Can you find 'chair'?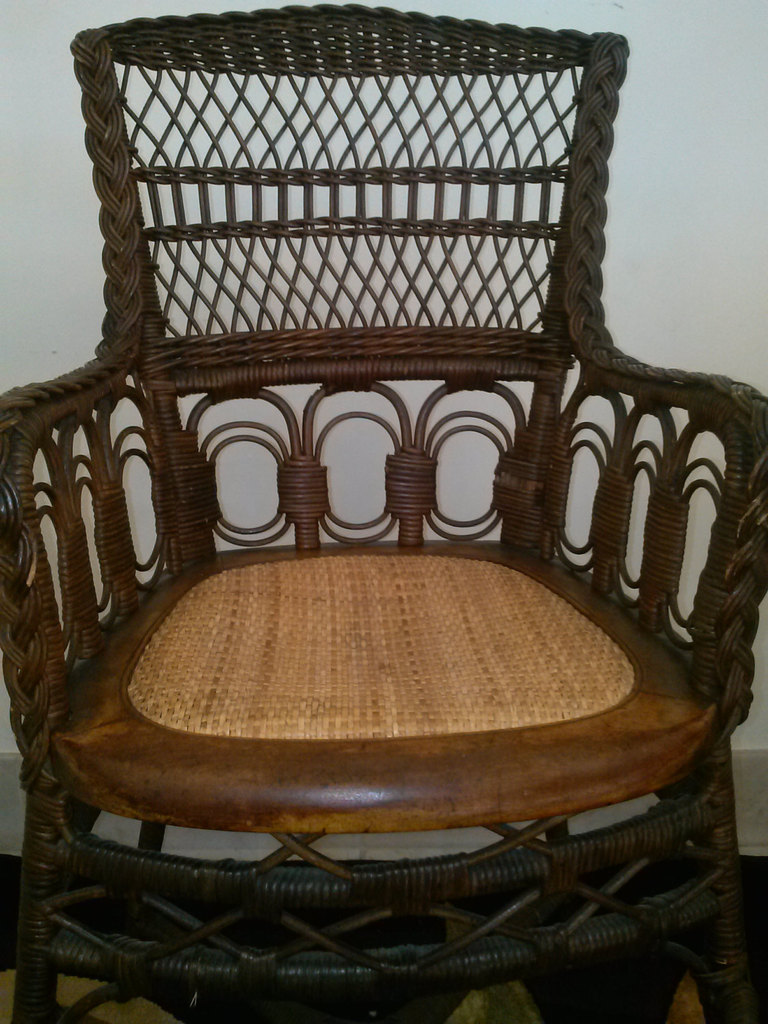
Yes, bounding box: <box>18,0,739,952</box>.
